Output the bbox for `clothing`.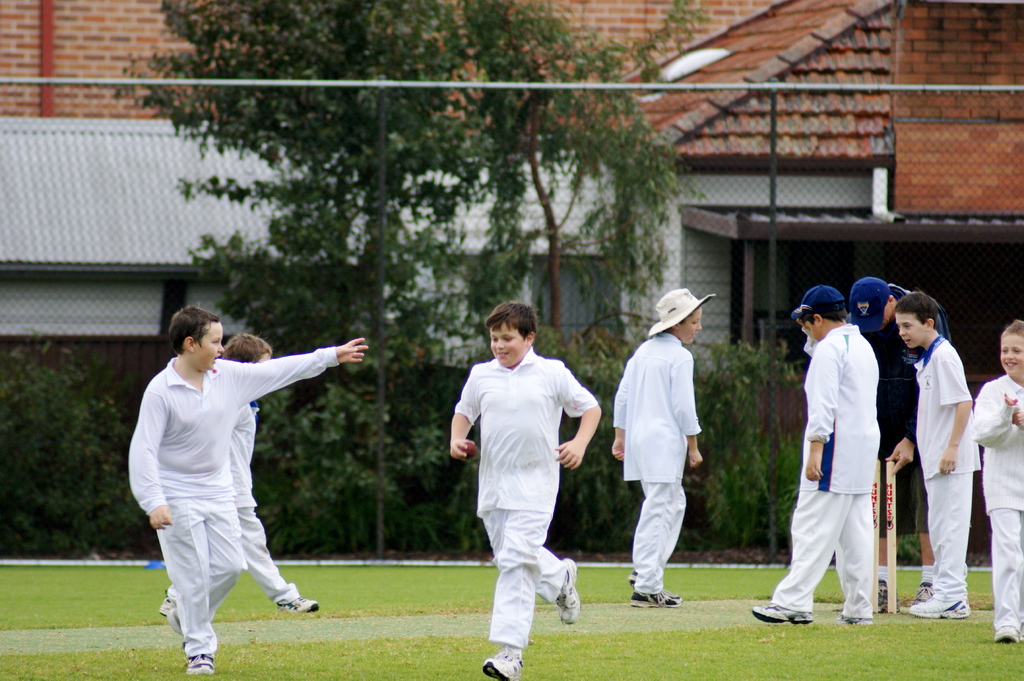
bbox=[908, 330, 982, 596].
